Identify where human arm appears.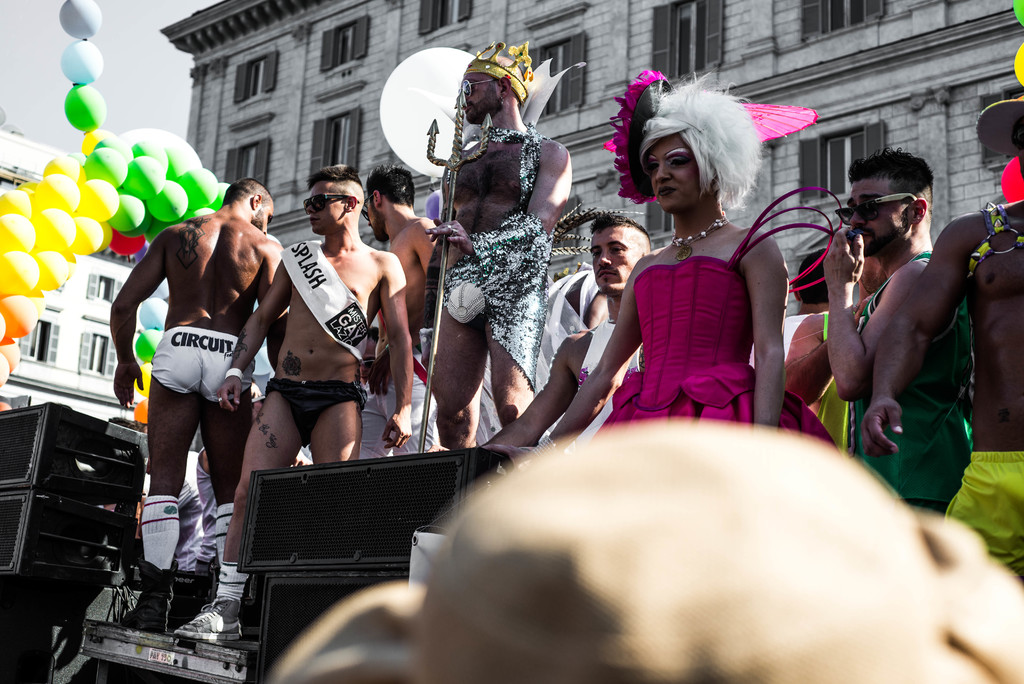
Appears at BBox(106, 226, 166, 409).
